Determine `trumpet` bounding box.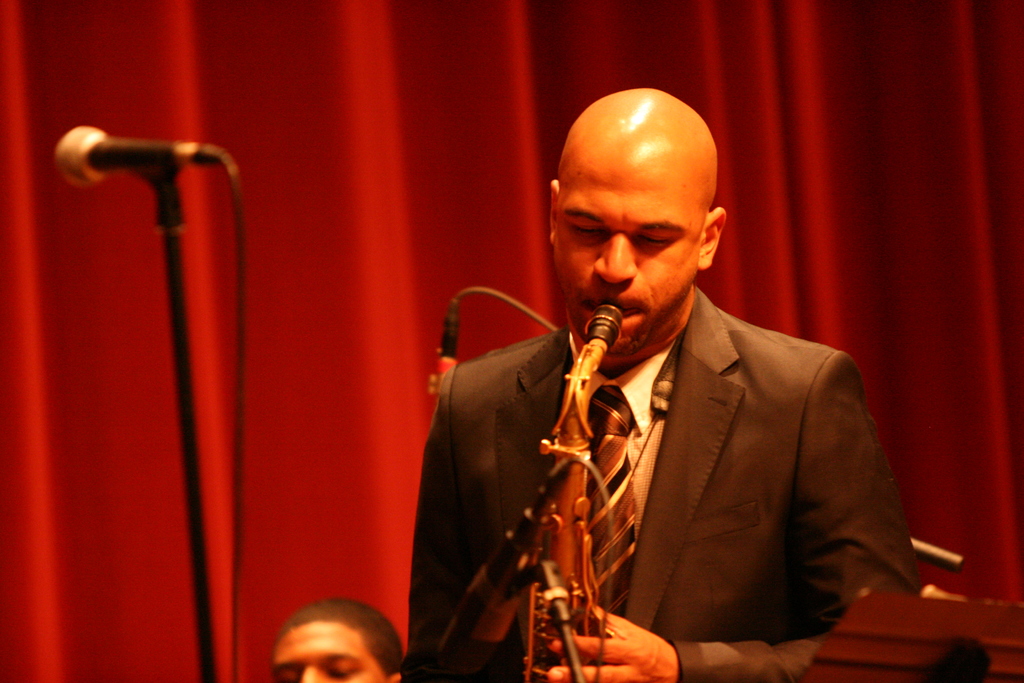
Determined: left=517, top=304, right=619, bottom=682.
